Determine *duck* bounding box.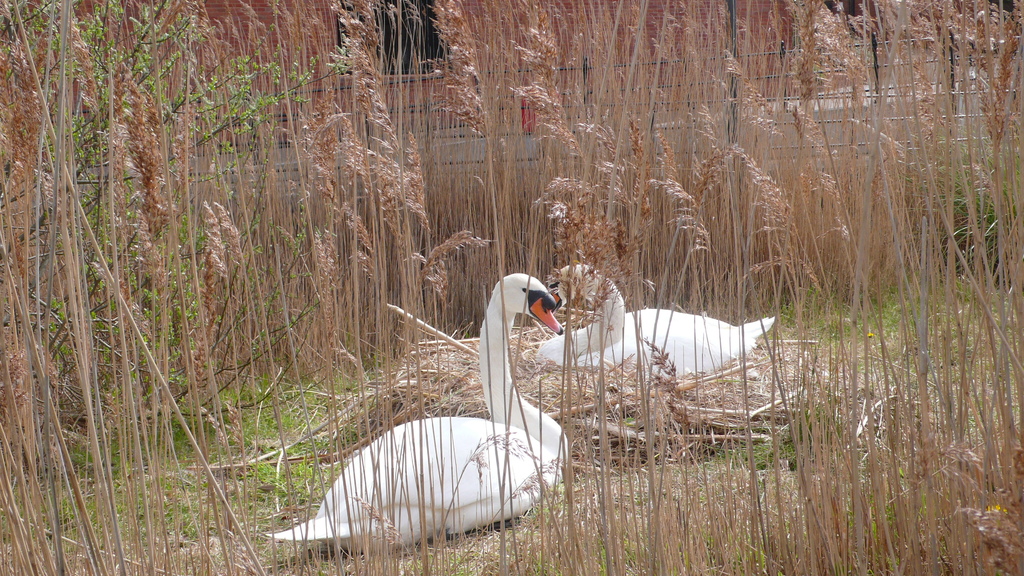
Determined: (529,257,783,376).
